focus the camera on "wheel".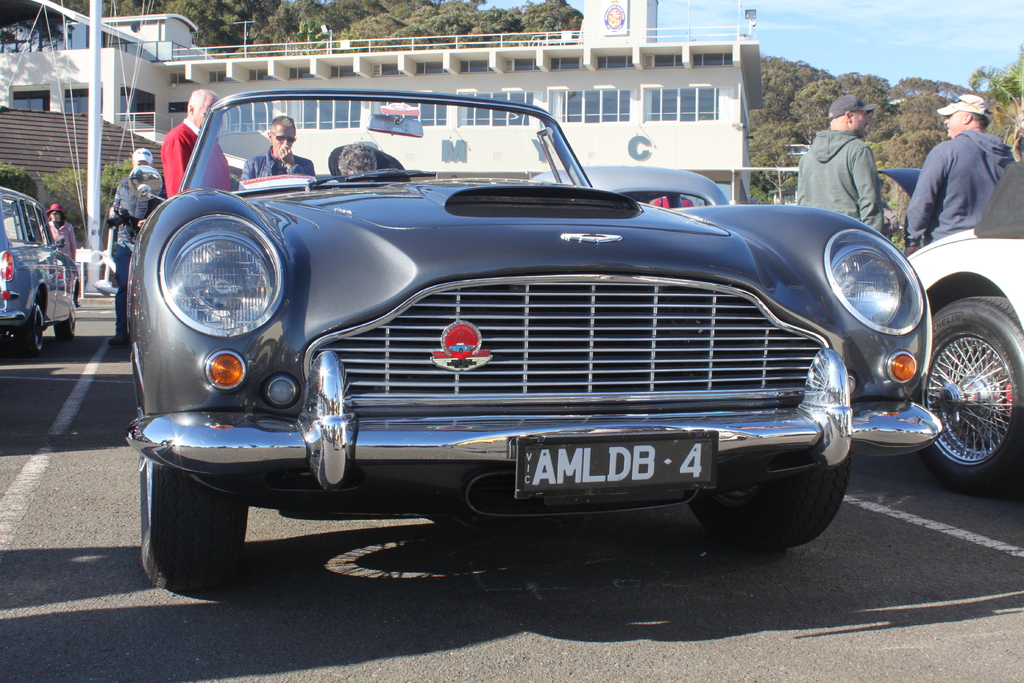
Focus region: [689,452,852,548].
